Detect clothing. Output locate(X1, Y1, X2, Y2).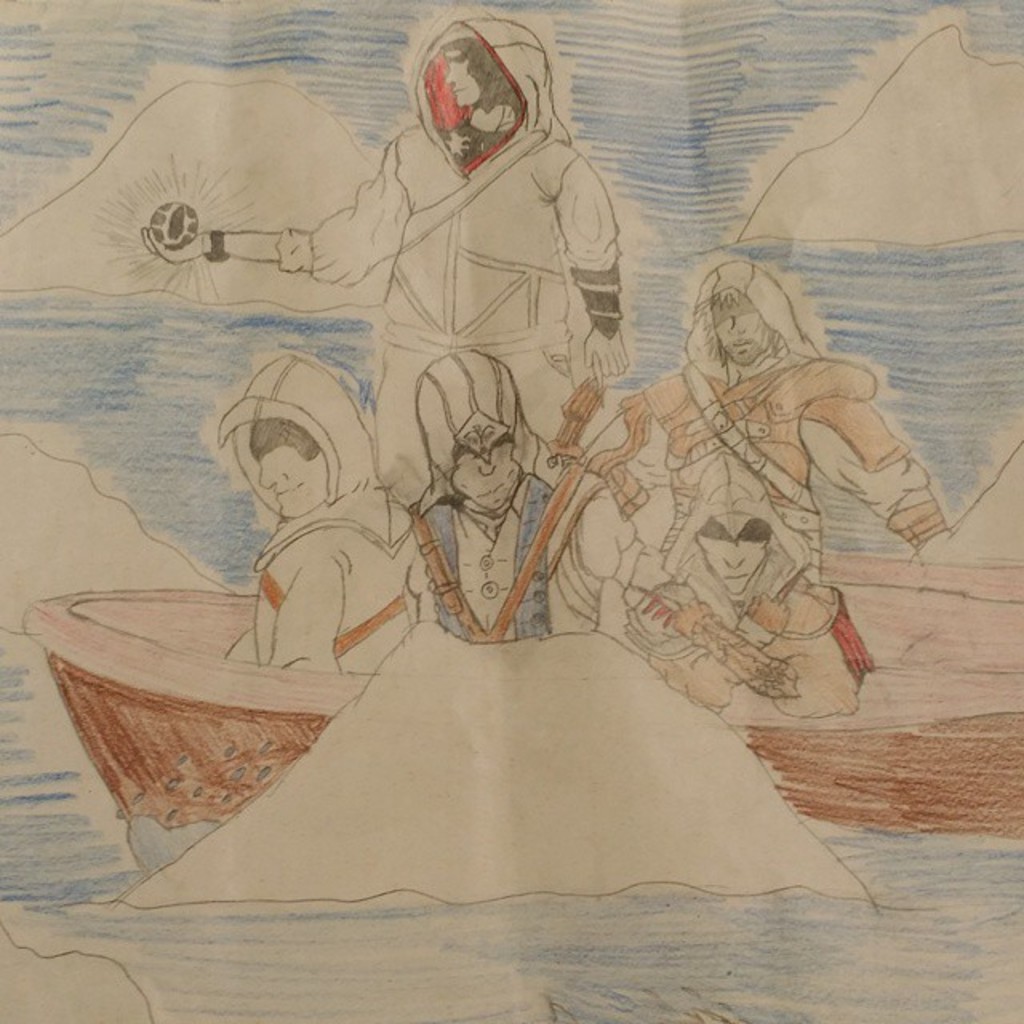
locate(272, 118, 627, 522).
